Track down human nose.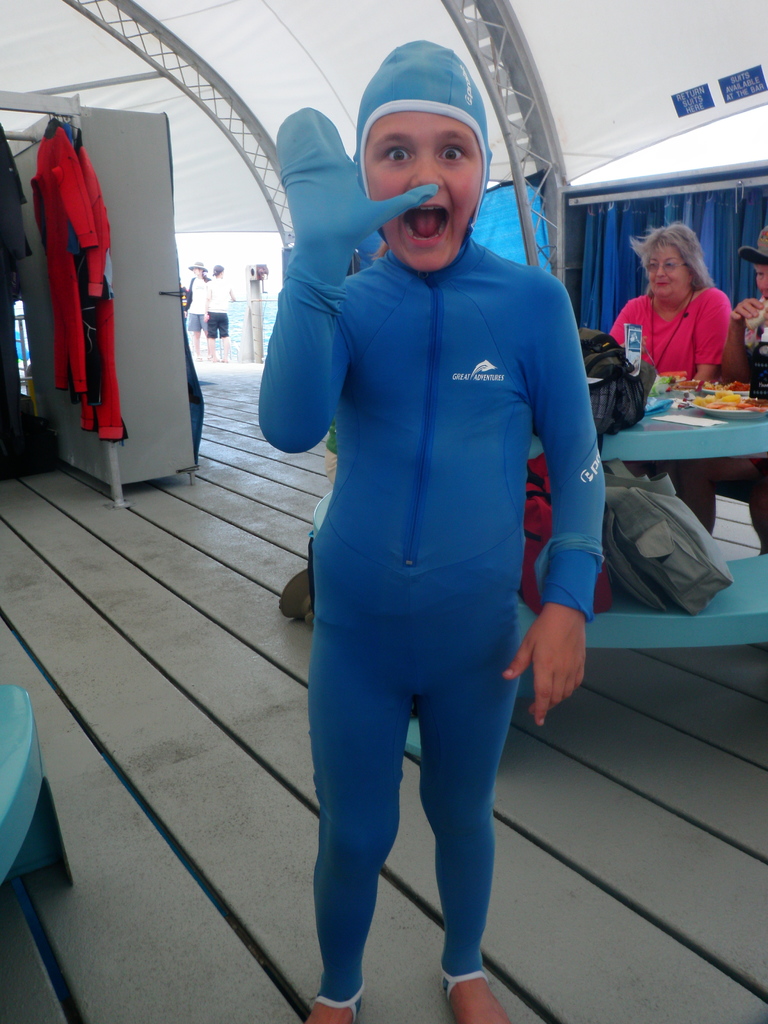
Tracked to BBox(655, 259, 667, 279).
